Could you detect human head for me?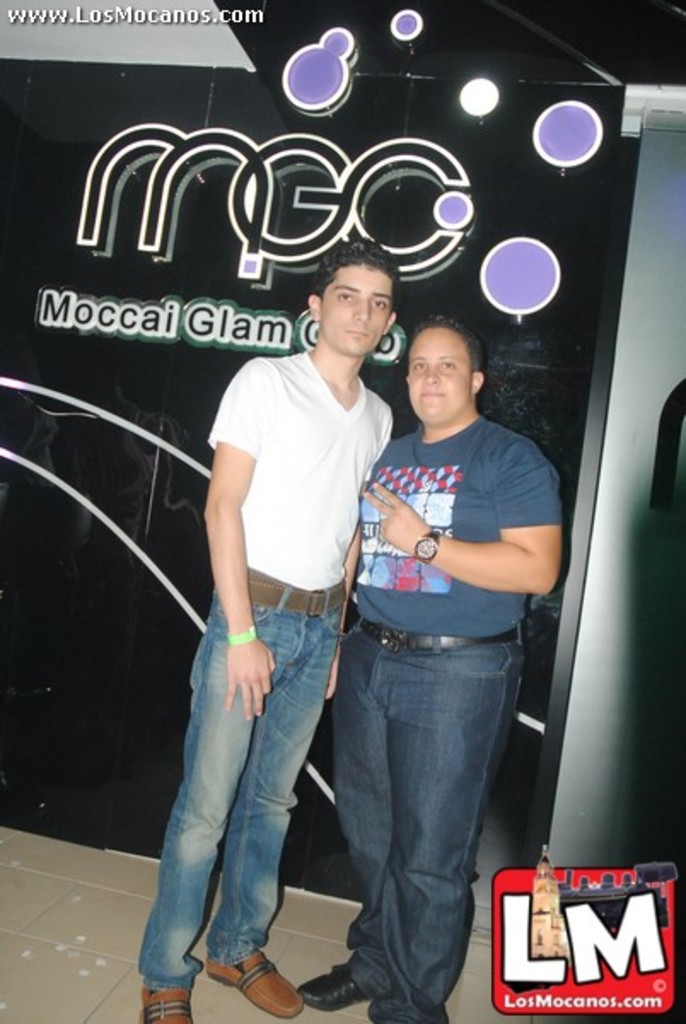
Detection result: [307,237,401,333].
